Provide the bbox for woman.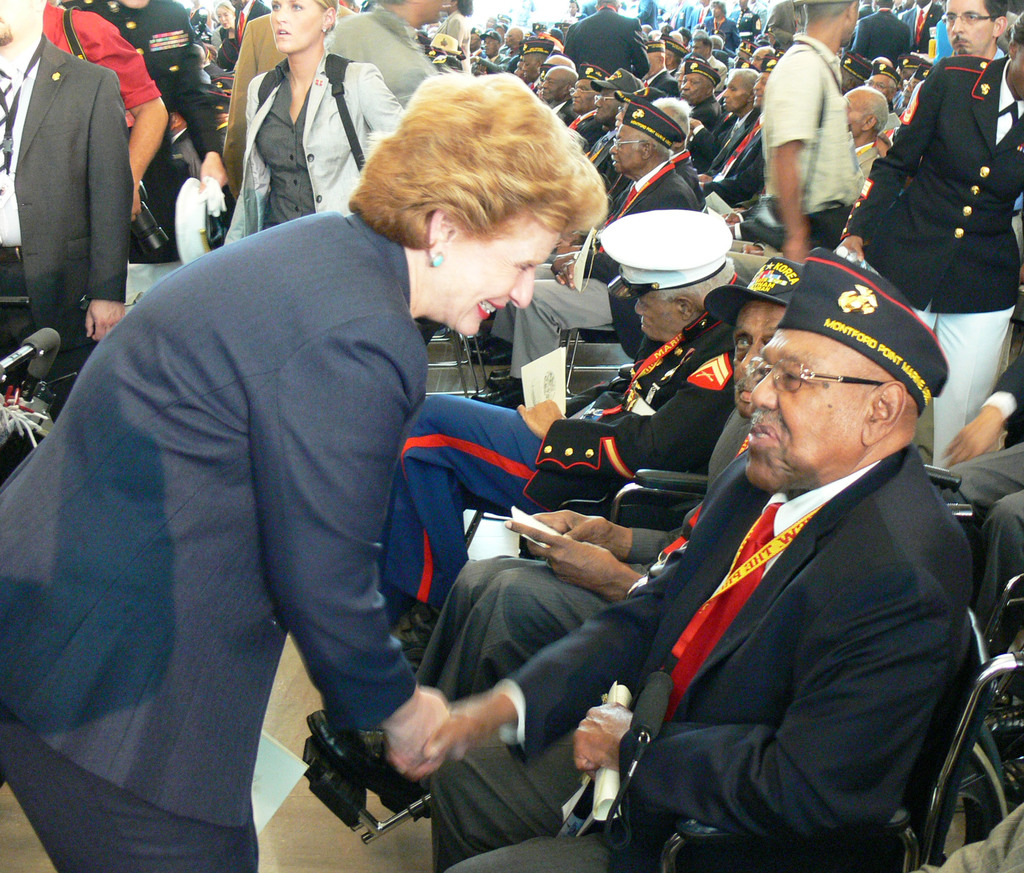
[218, 0, 400, 249].
